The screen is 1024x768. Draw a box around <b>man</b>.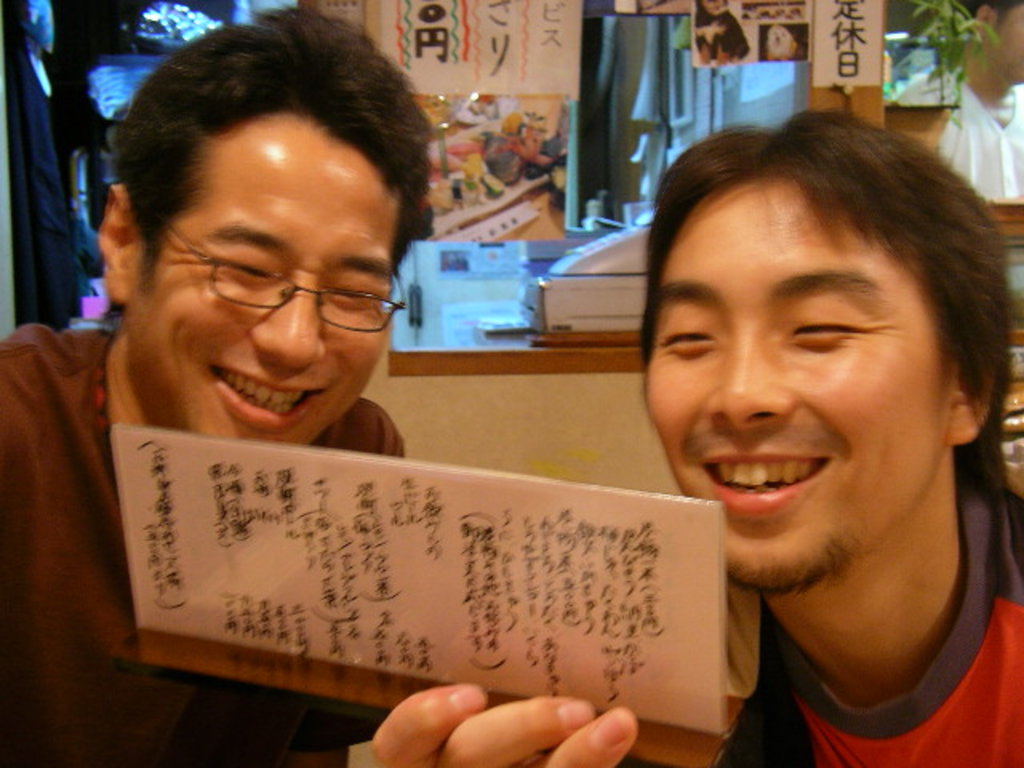
locate(366, 107, 1022, 766).
